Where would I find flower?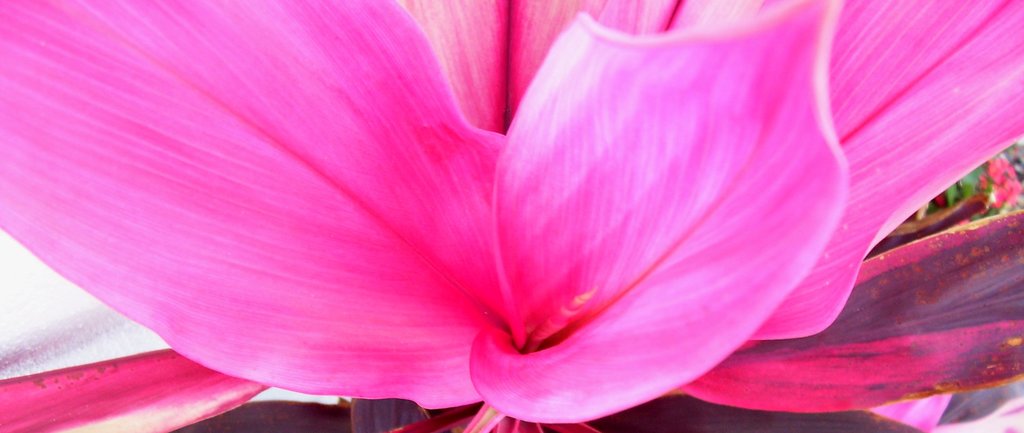
At x1=0 y1=0 x2=1023 y2=432.
